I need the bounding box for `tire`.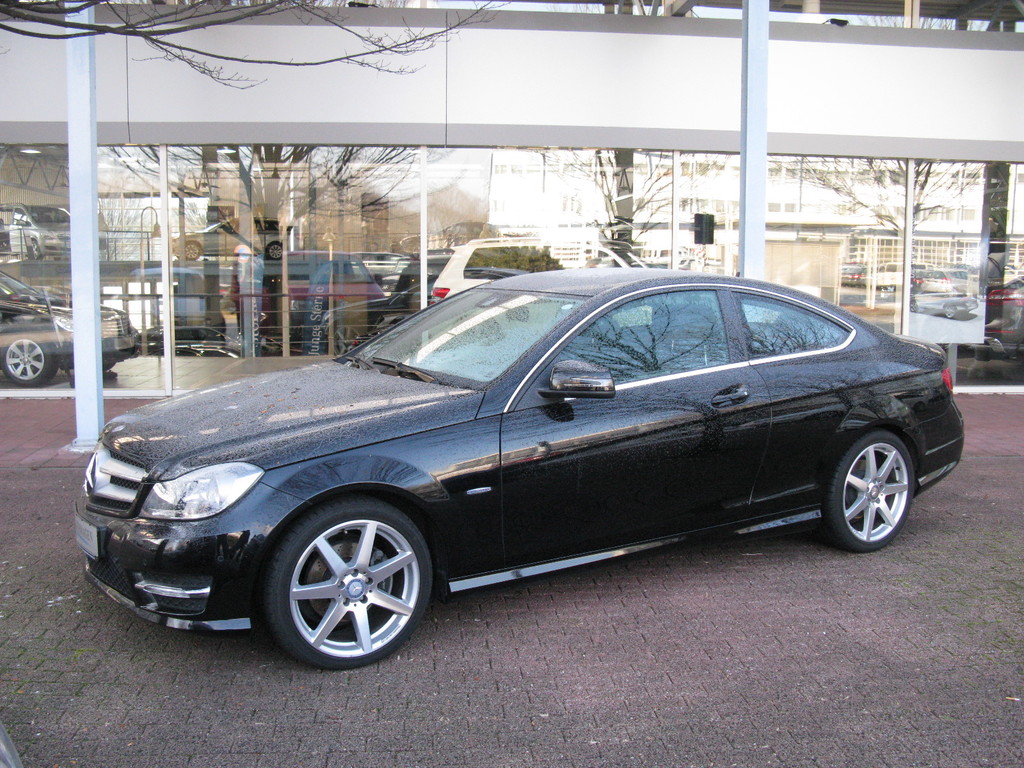
Here it is: BBox(3, 327, 60, 387).
